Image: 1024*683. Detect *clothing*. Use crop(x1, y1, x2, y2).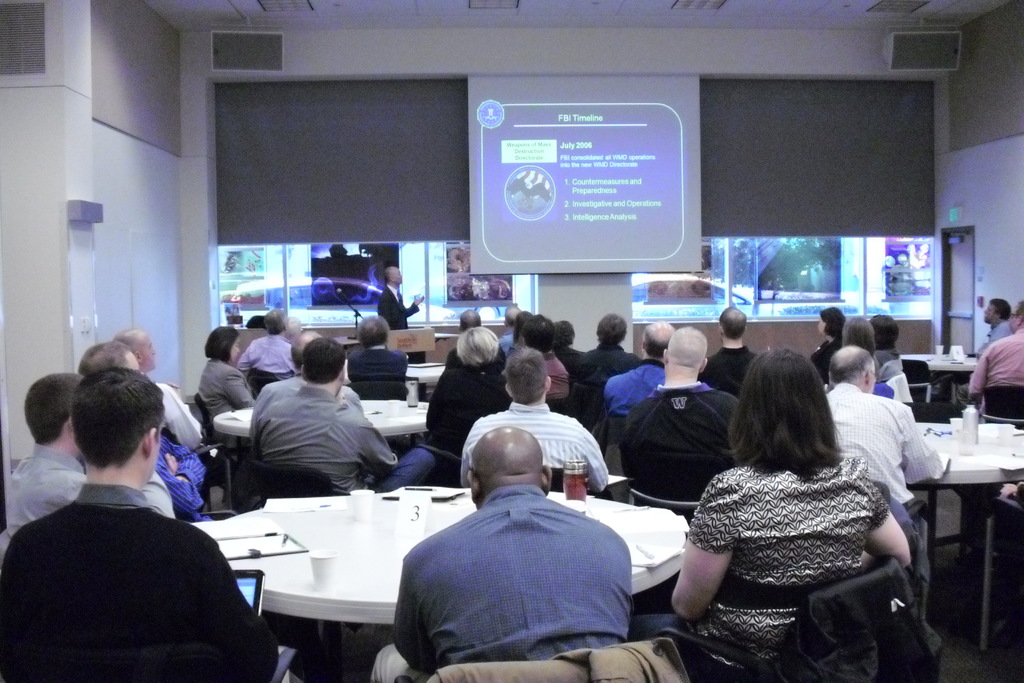
crop(11, 434, 254, 675).
